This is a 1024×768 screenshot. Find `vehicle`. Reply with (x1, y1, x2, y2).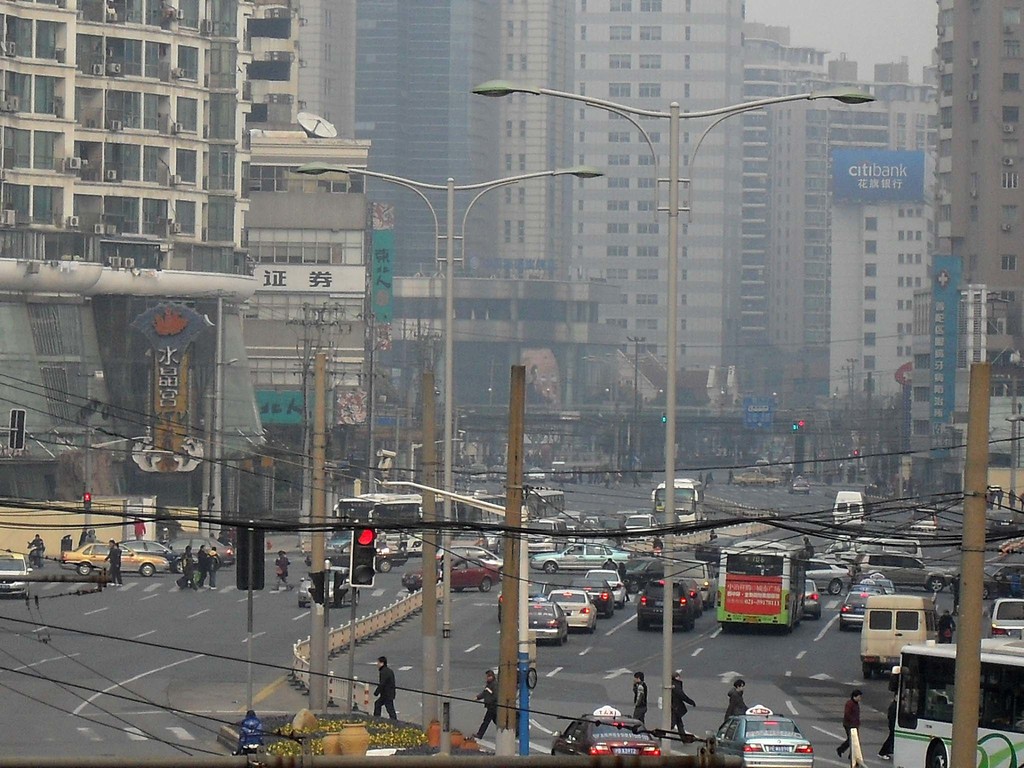
(703, 707, 816, 765).
